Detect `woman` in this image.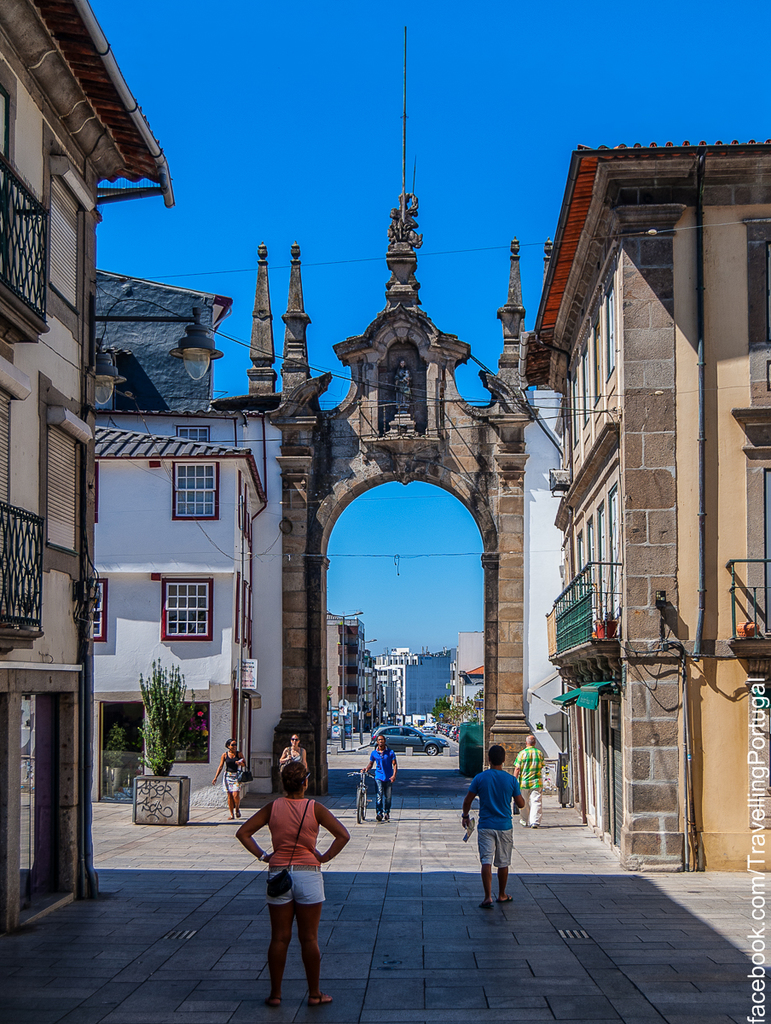
Detection: x1=229, y1=764, x2=356, y2=1007.
